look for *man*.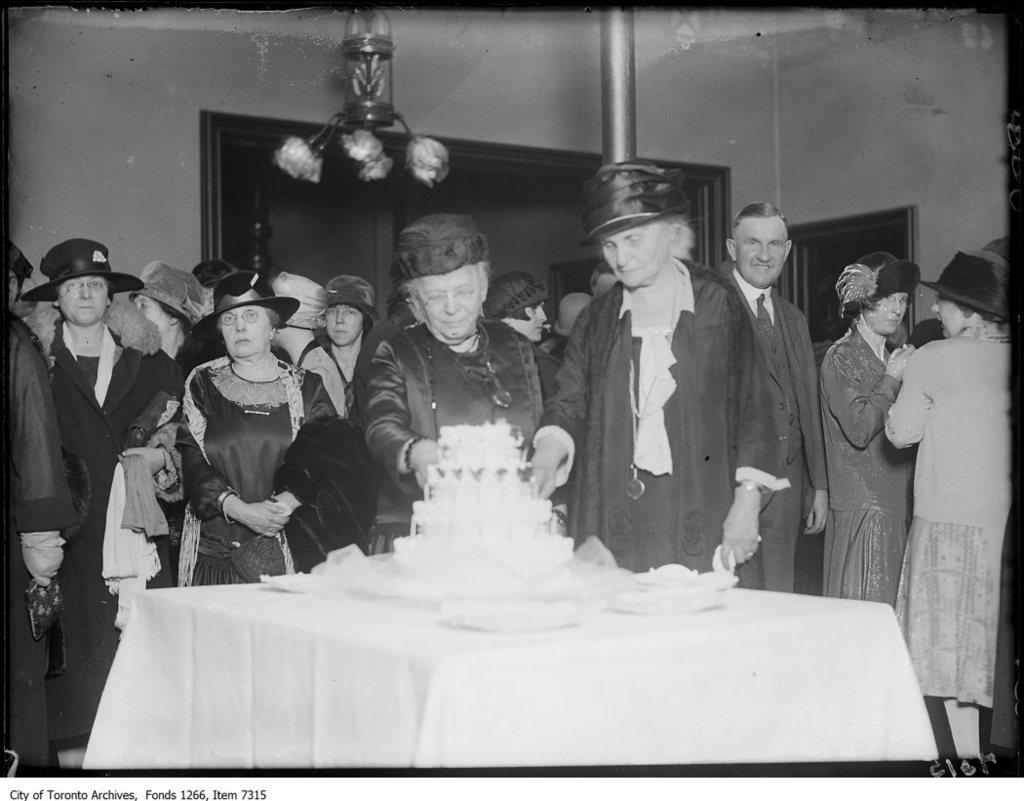
Found: (319,276,383,388).
